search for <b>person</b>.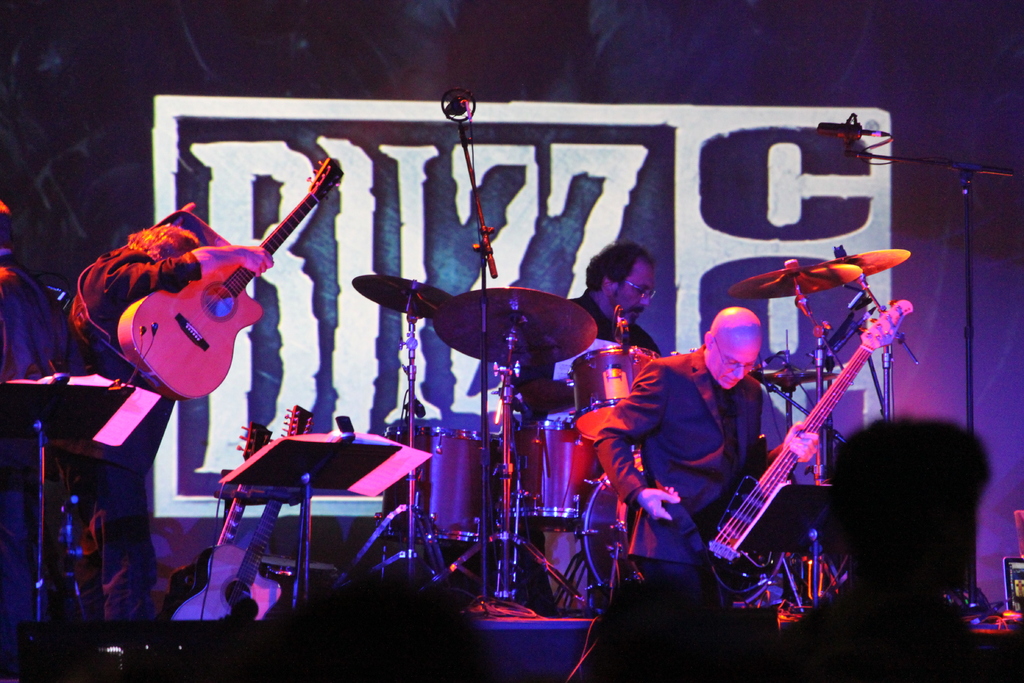
Found at {"left": 591, "top": 295, "right": 817, "bottom": 568}.
